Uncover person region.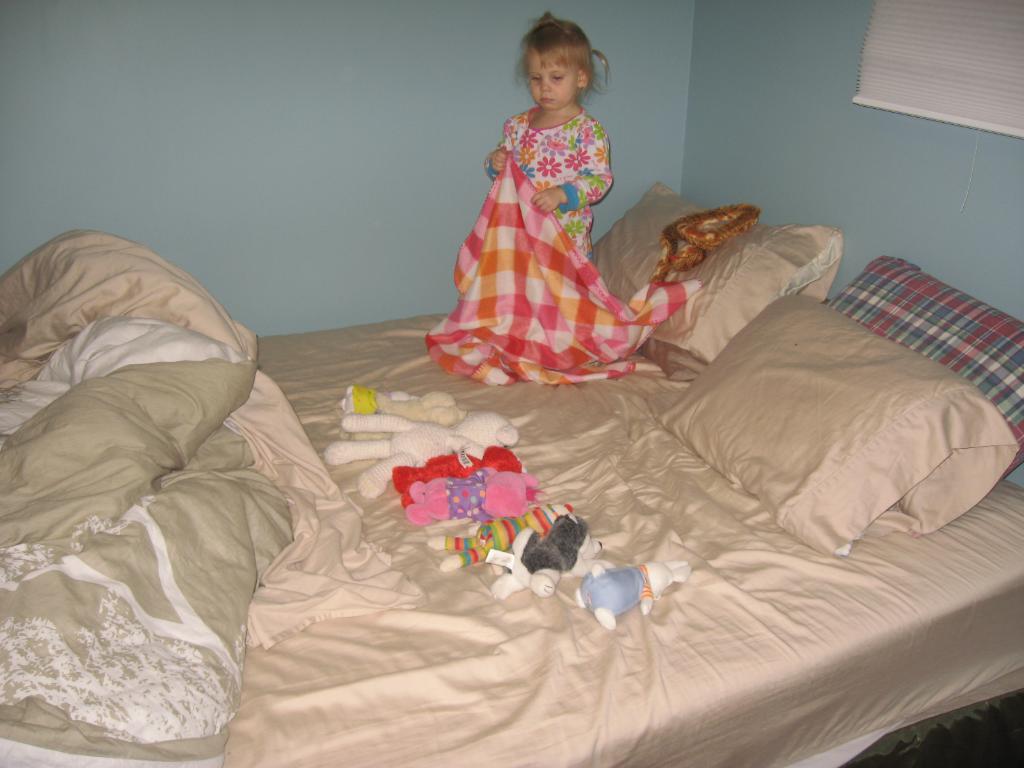
Uncovered: Rect(486, 6, 612, 275).
